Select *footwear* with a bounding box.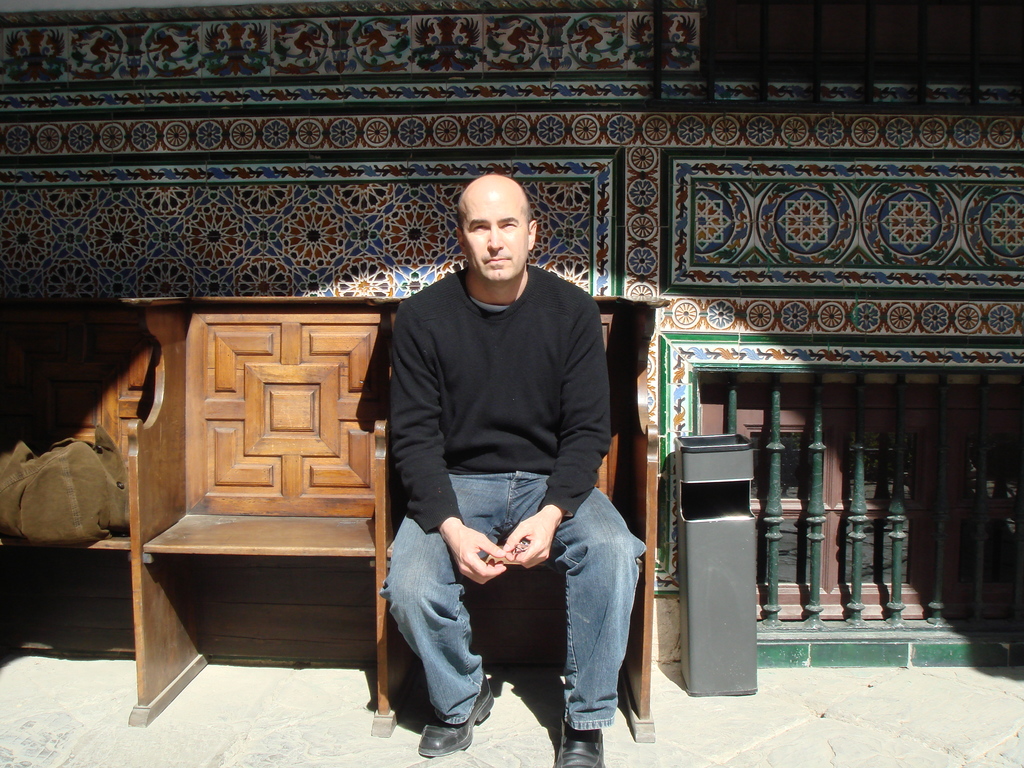
419/673/497/756.
